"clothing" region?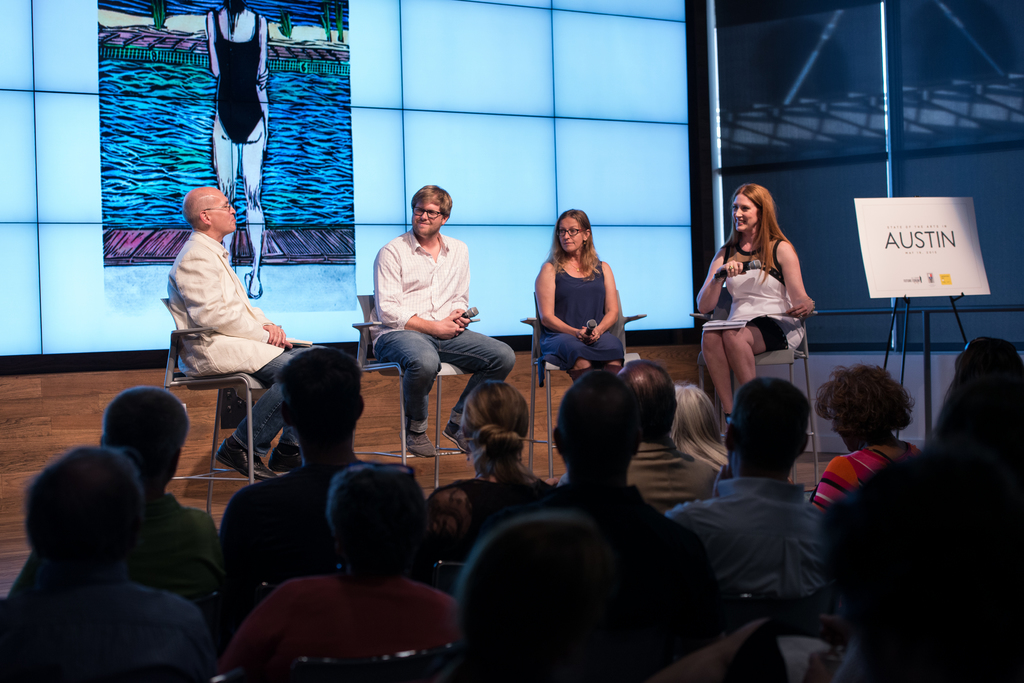
region(216, 566, 453, 682)
